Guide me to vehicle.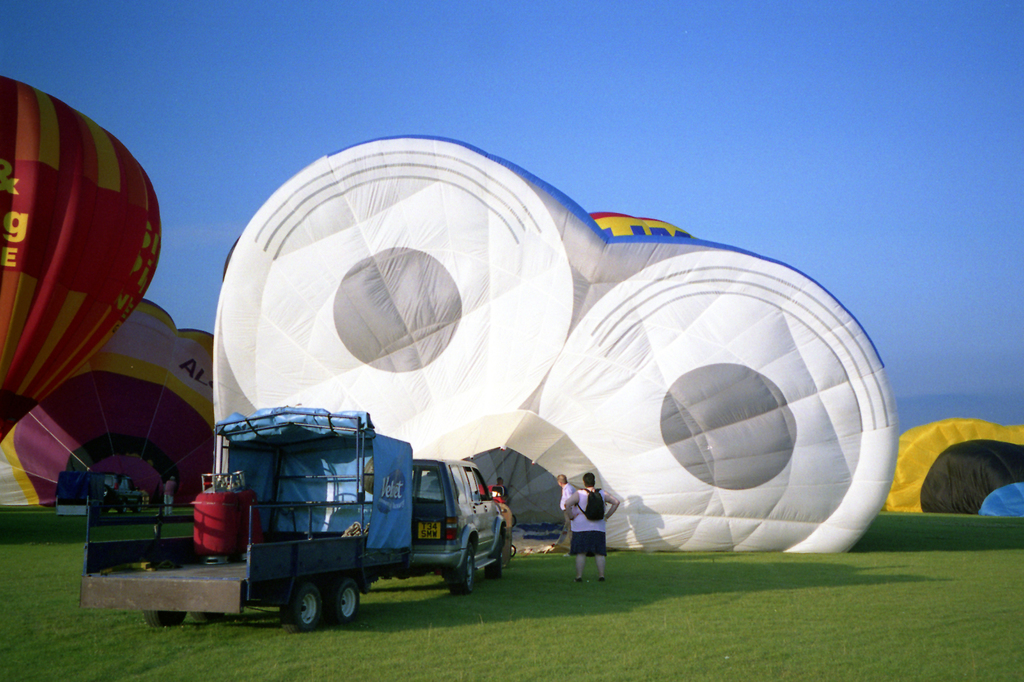
Guidance: BBox(81, 404, 507, 637).
